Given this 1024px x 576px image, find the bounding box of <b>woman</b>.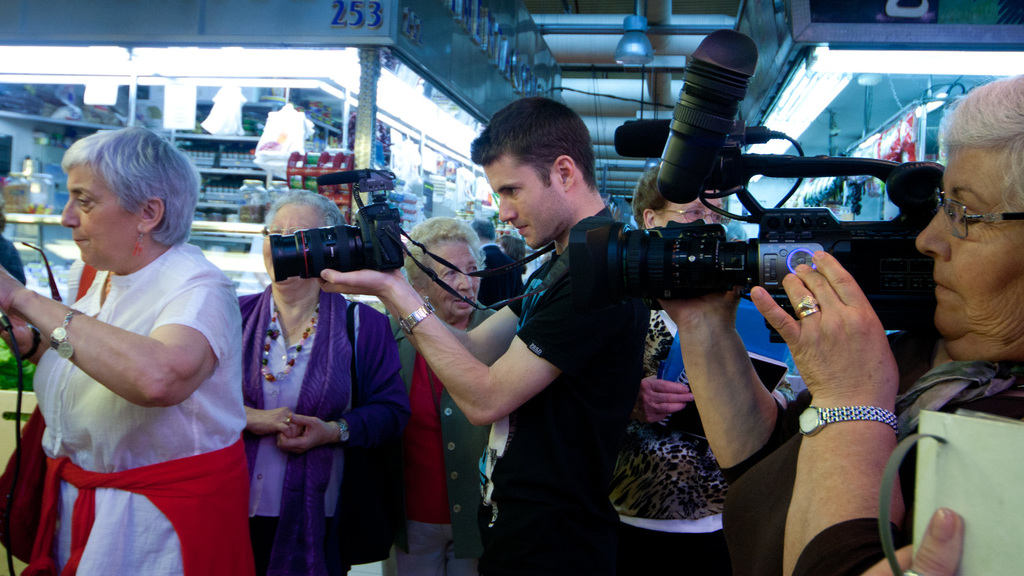
crop(236, 189, 412, 575).
